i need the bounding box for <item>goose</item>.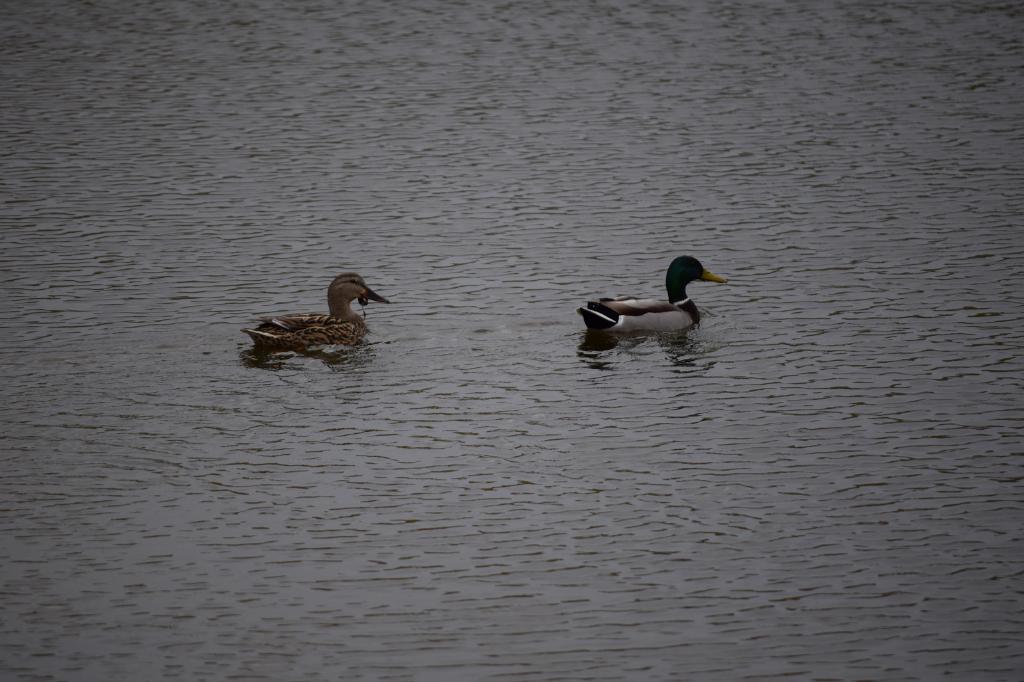
Here it is: Rect(561, 259, 727, 356).
